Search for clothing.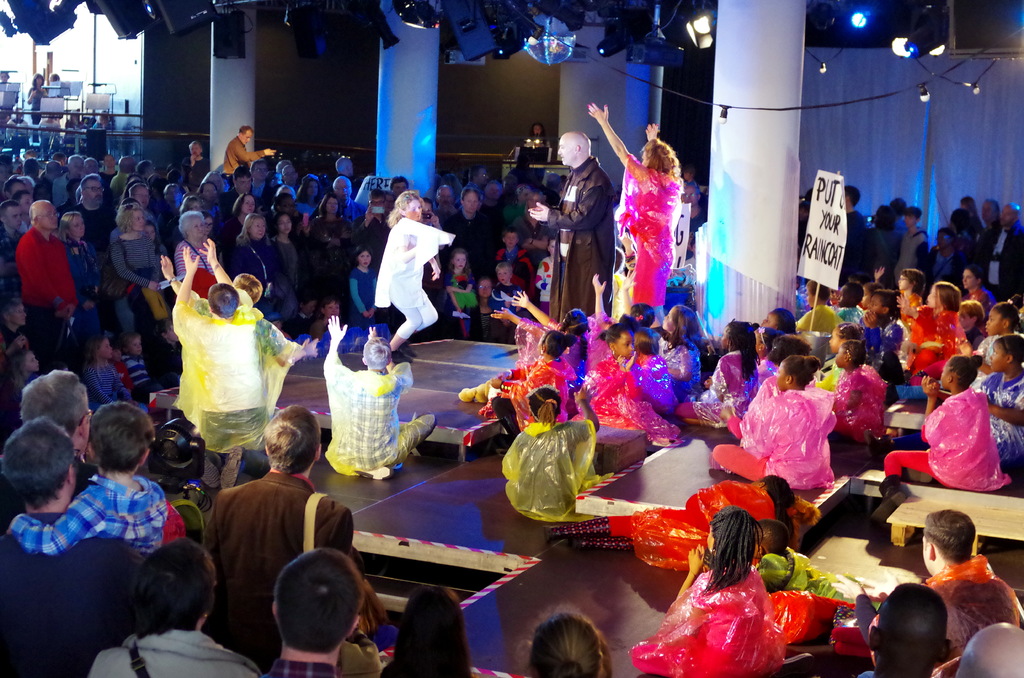
Found at bbox=[106, 172, 125, 197].
